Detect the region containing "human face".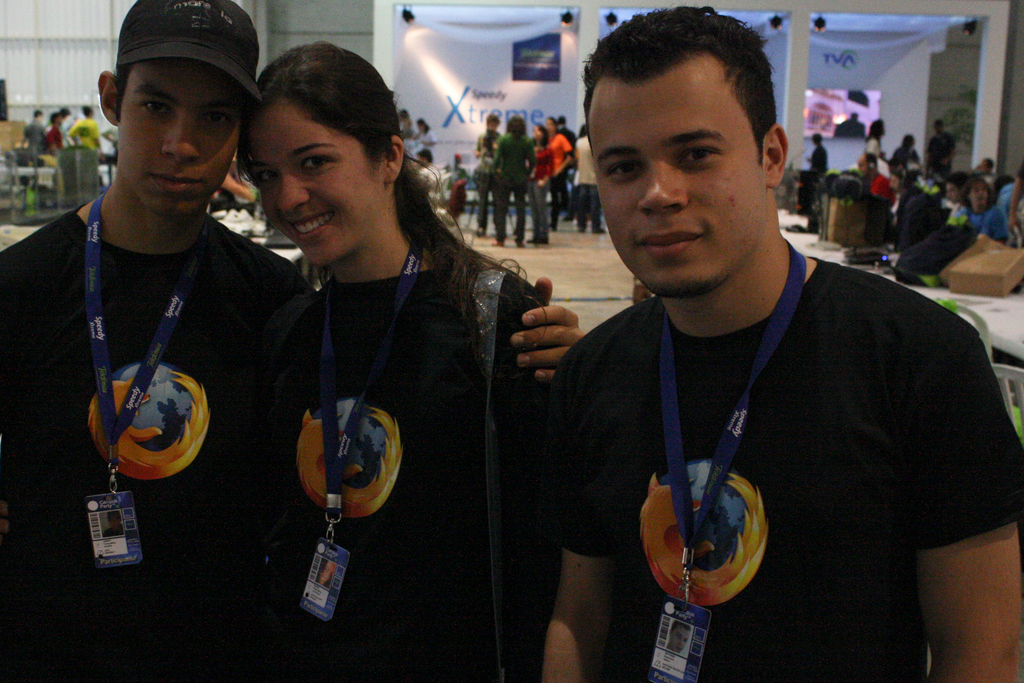
x1=250 y1=99 x2=381 y2=269.
